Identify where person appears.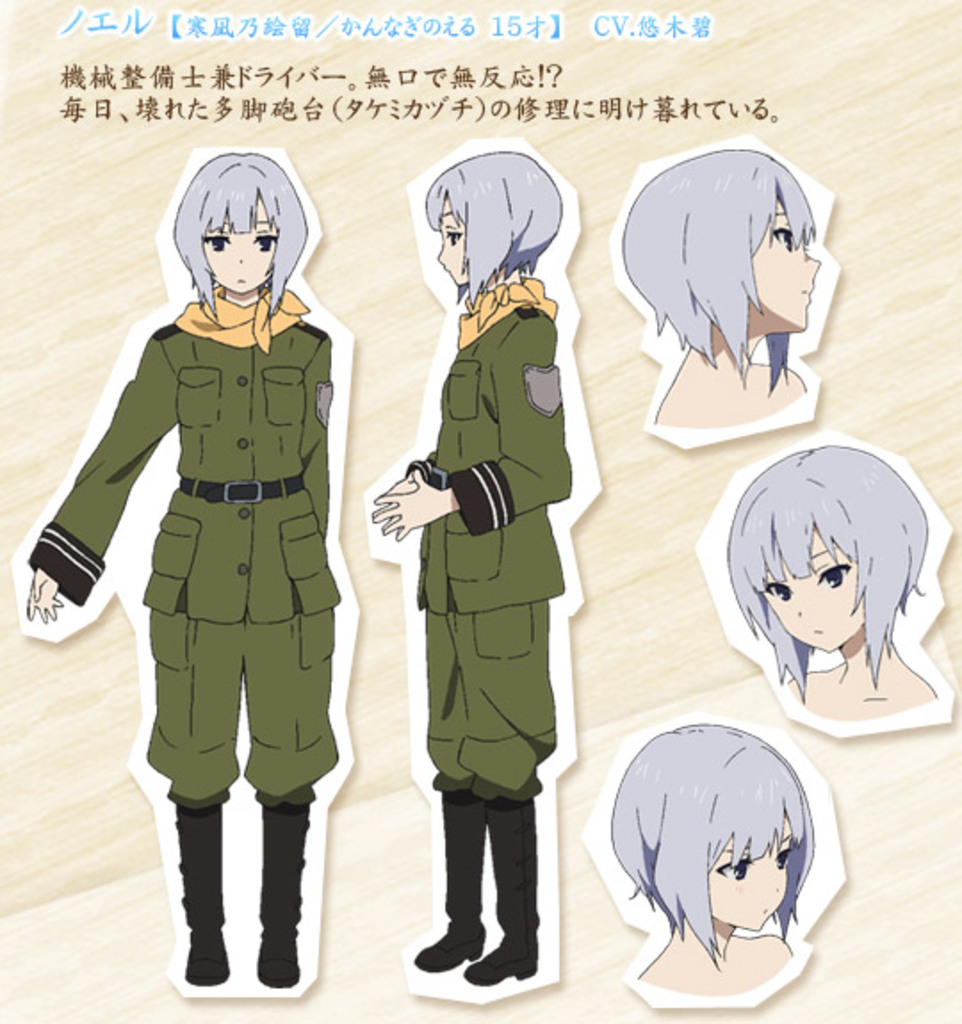
Appears at [left=36, top=121, right=369, bottom=987].
